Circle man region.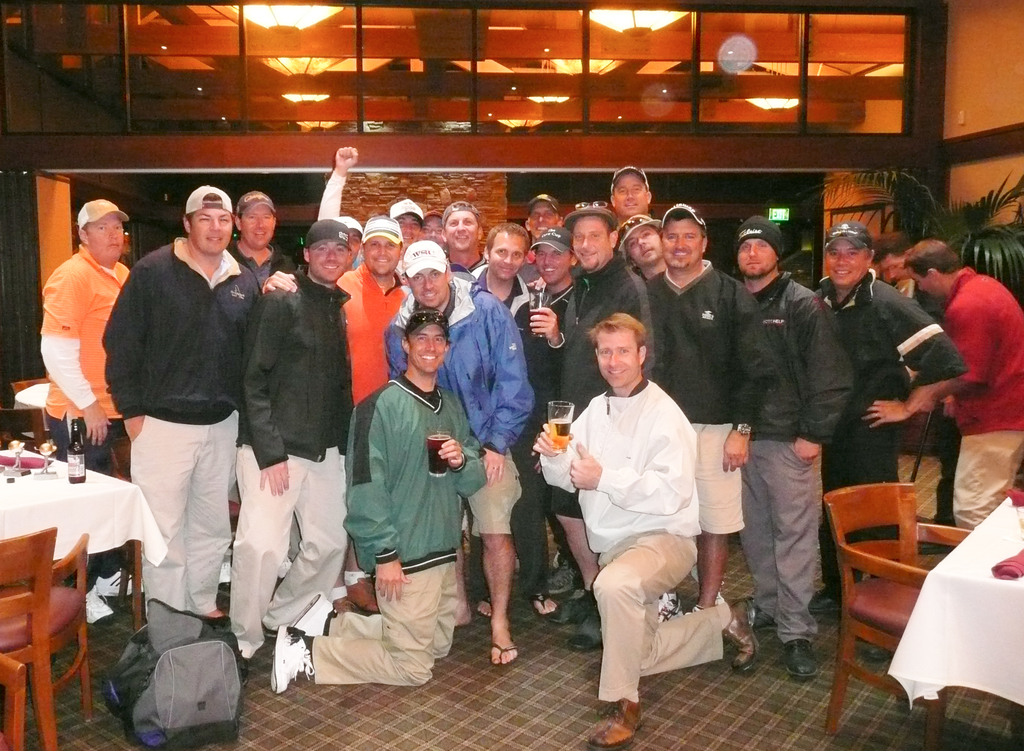
Region: left=381, top=238, right=533, bottom=664.
